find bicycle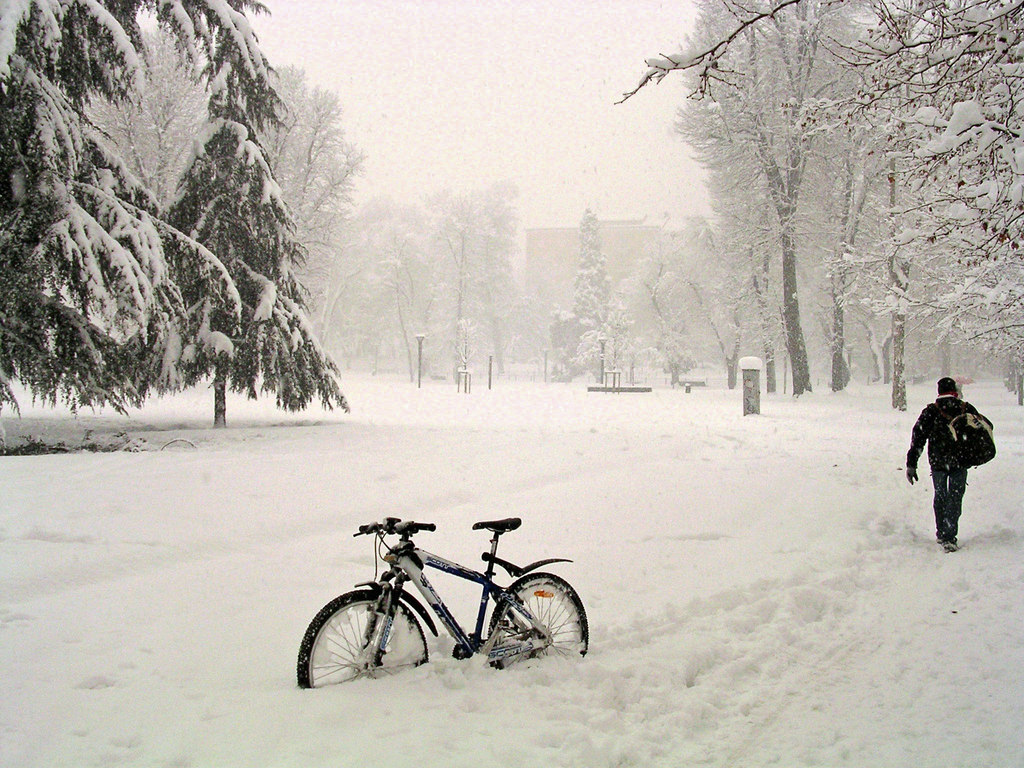
(left=294, top=508, right=599, bottom=687)
